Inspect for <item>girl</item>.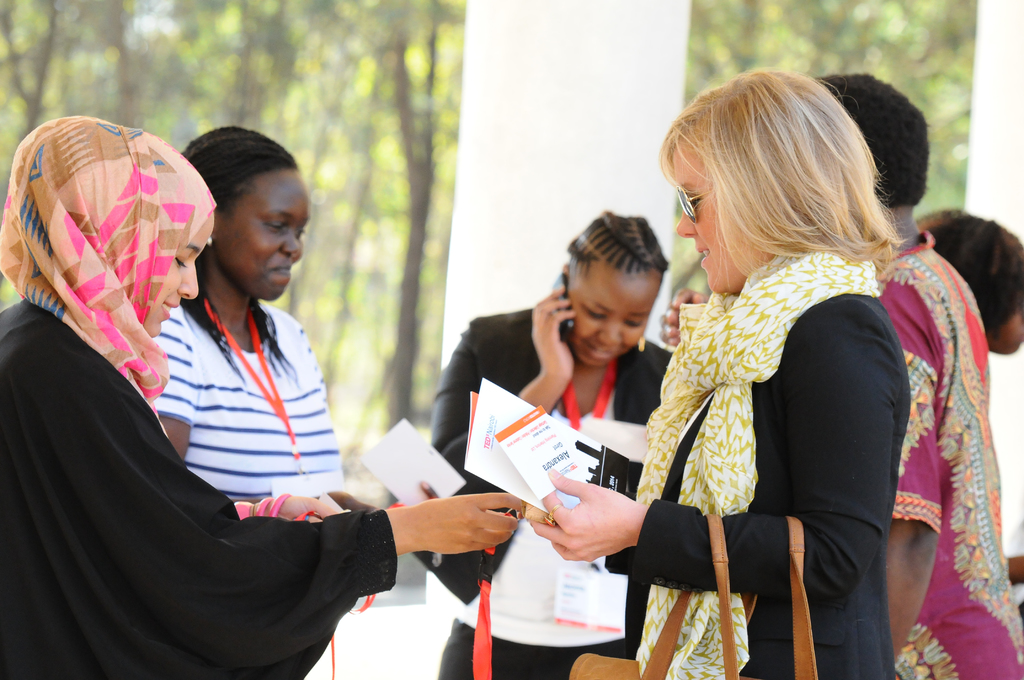
Inspection: box(915, 206, 1023, 581).
